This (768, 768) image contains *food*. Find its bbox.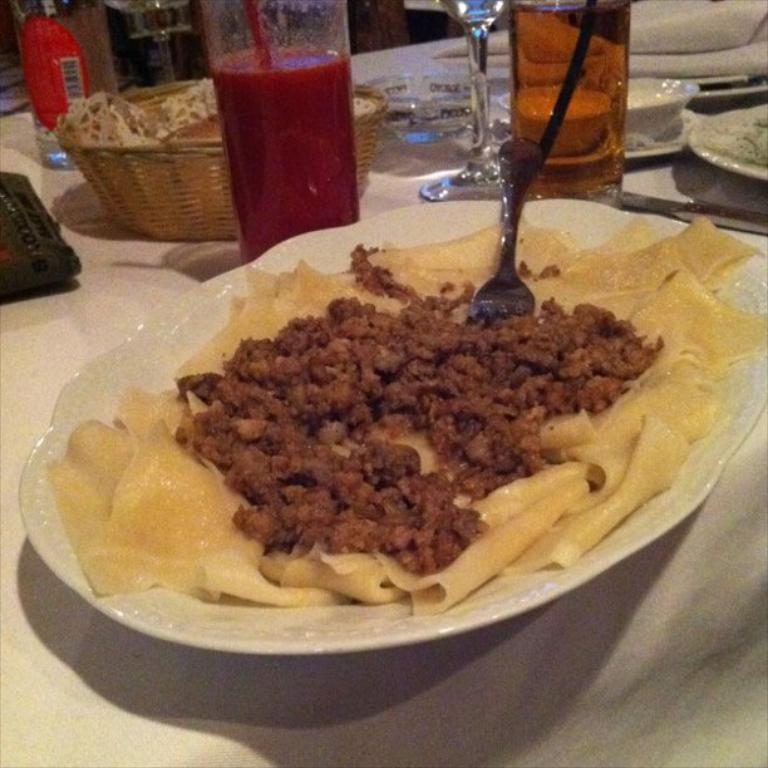
left=53, top=79, right=384, bottom=164.
